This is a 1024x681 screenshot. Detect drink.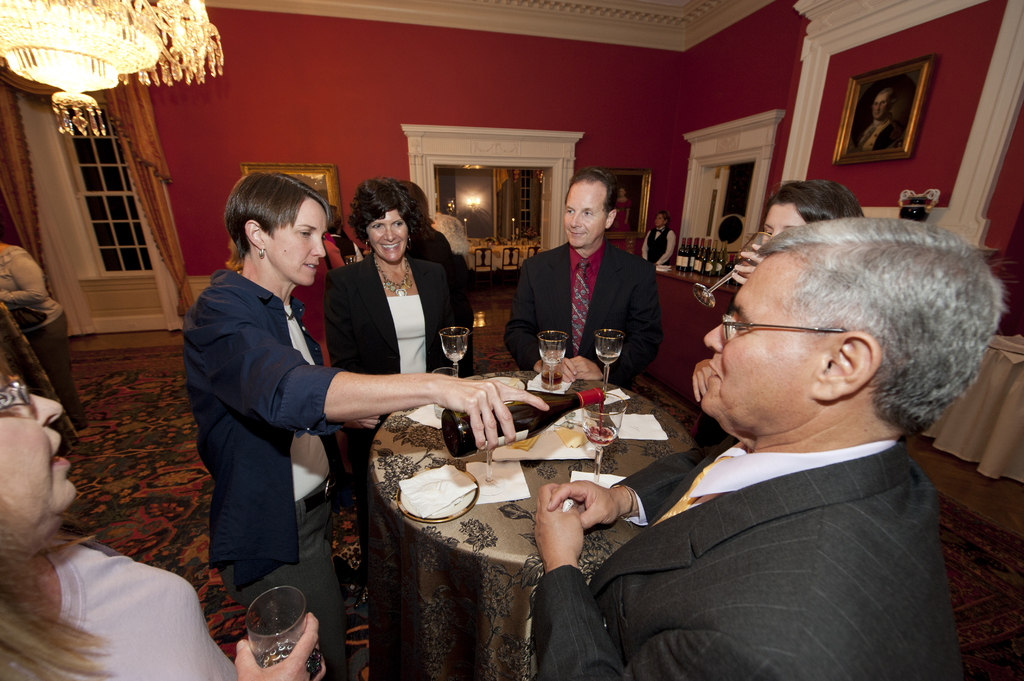
box=[543, 372, 561, 385].
